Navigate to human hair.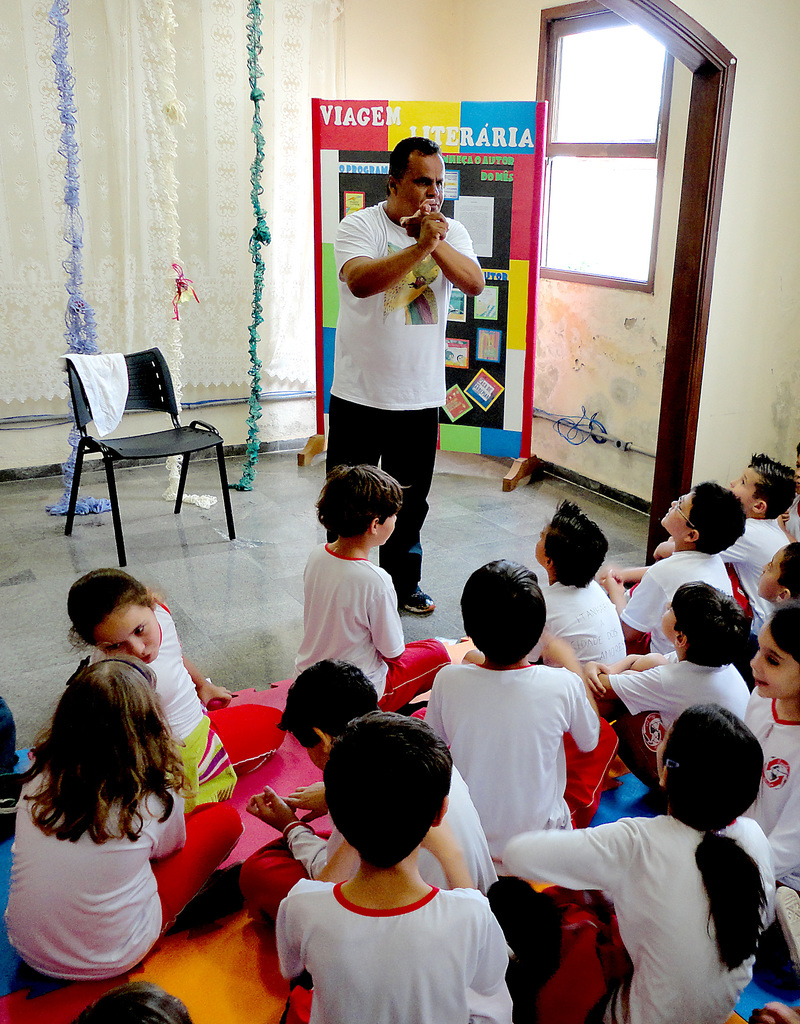
Navigation target: 325 706 453 870.
